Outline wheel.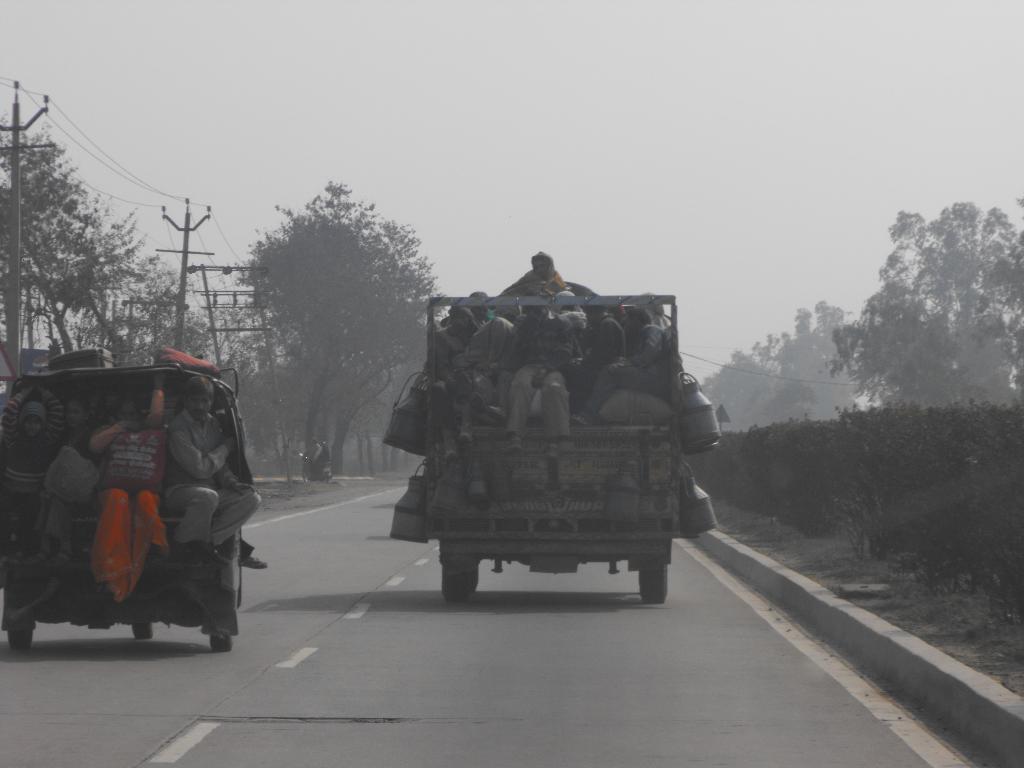
Outline: 440 553 479 600.
